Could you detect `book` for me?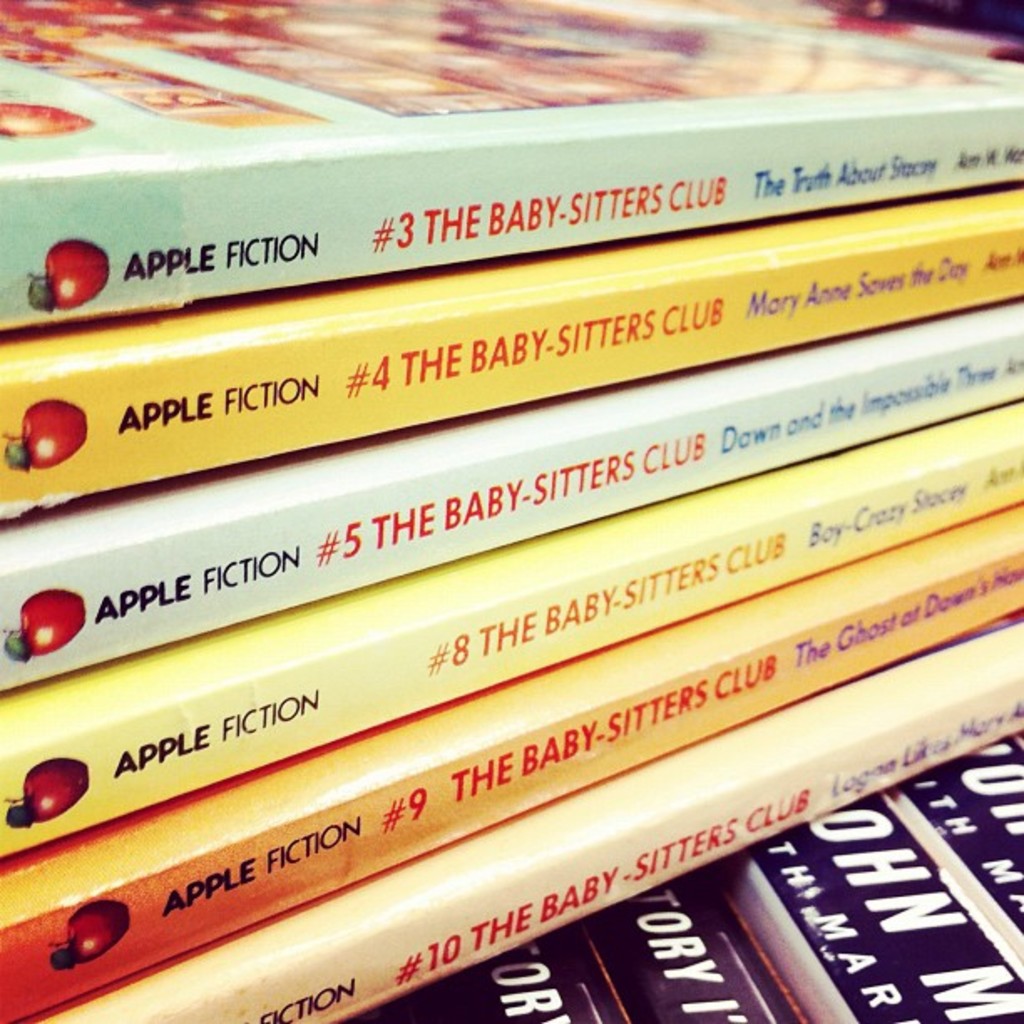
Detection result: (left=0, top=301, right=1022, bottom=701).
